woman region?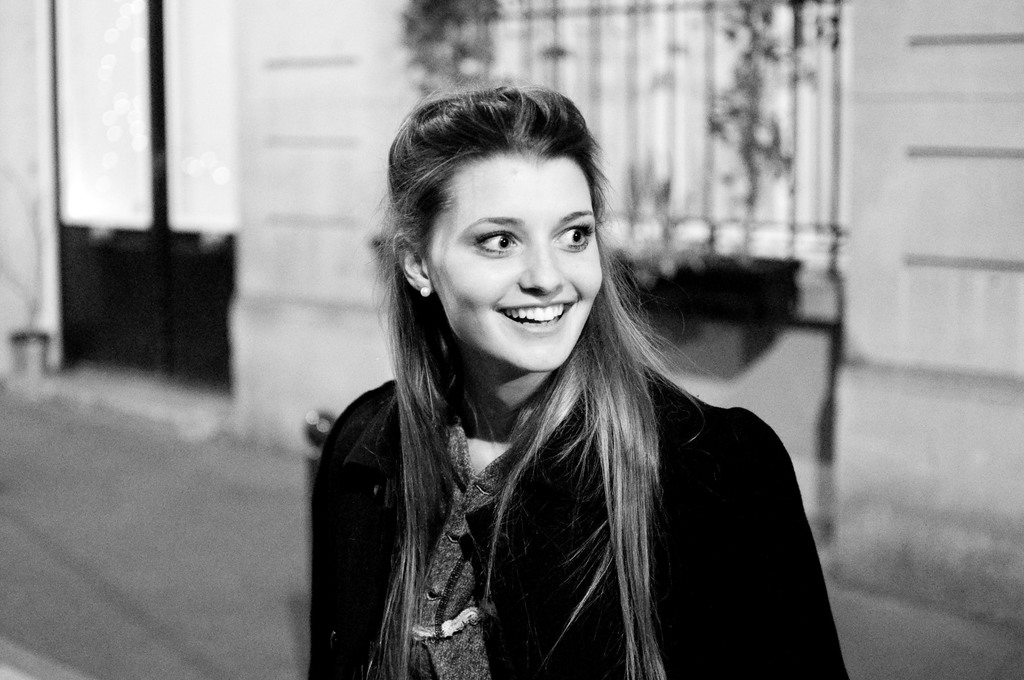
308:85:696:674
